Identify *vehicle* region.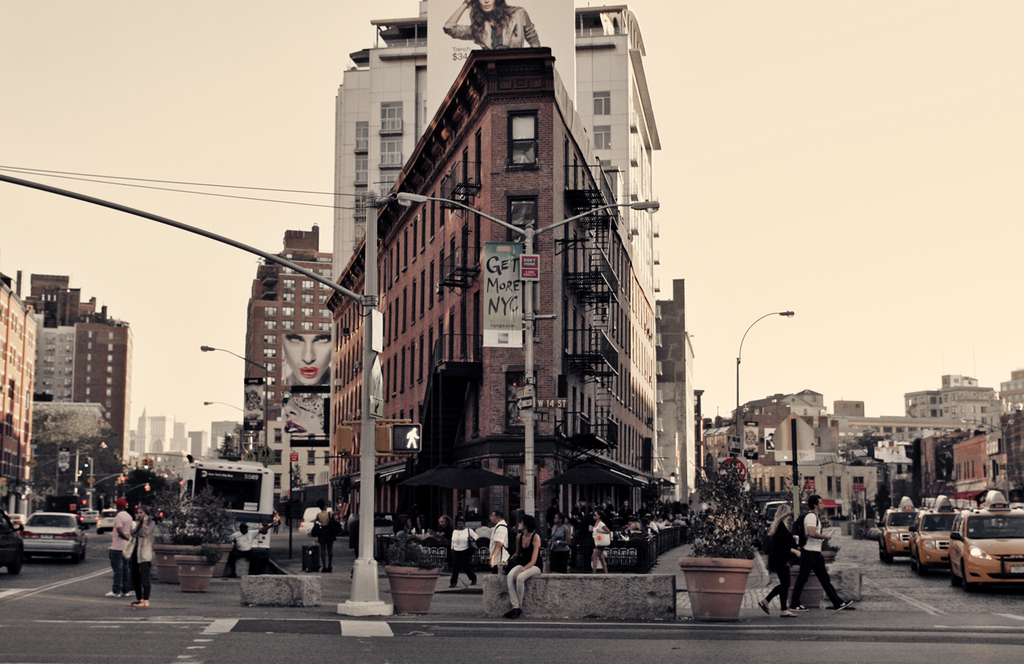
Region: locate(946, 489, 1023, 591).
